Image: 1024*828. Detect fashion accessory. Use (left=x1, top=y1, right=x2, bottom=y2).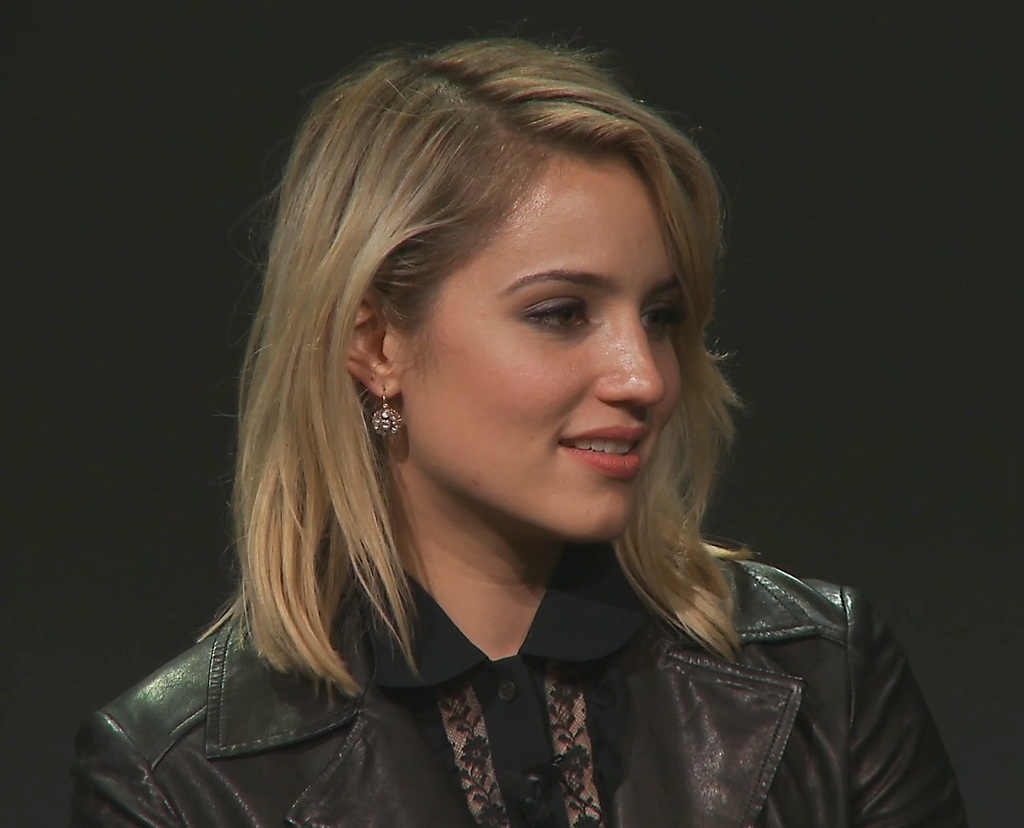
(left=370, top=389, right=403, bottom=439).
